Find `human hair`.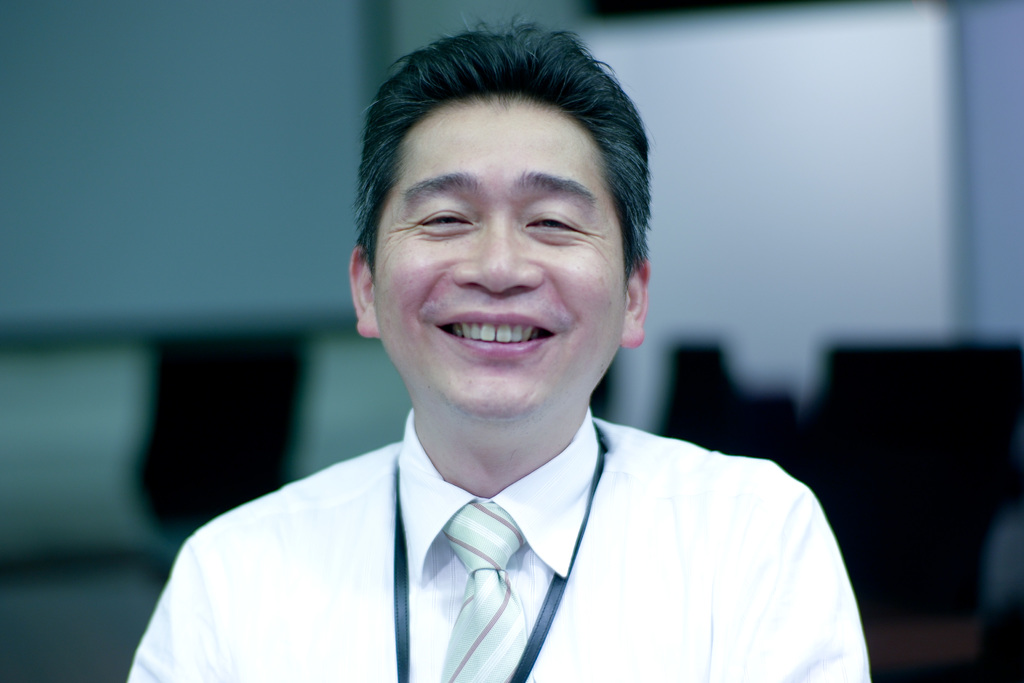
<region>355, 18, 664, 355</region>.
